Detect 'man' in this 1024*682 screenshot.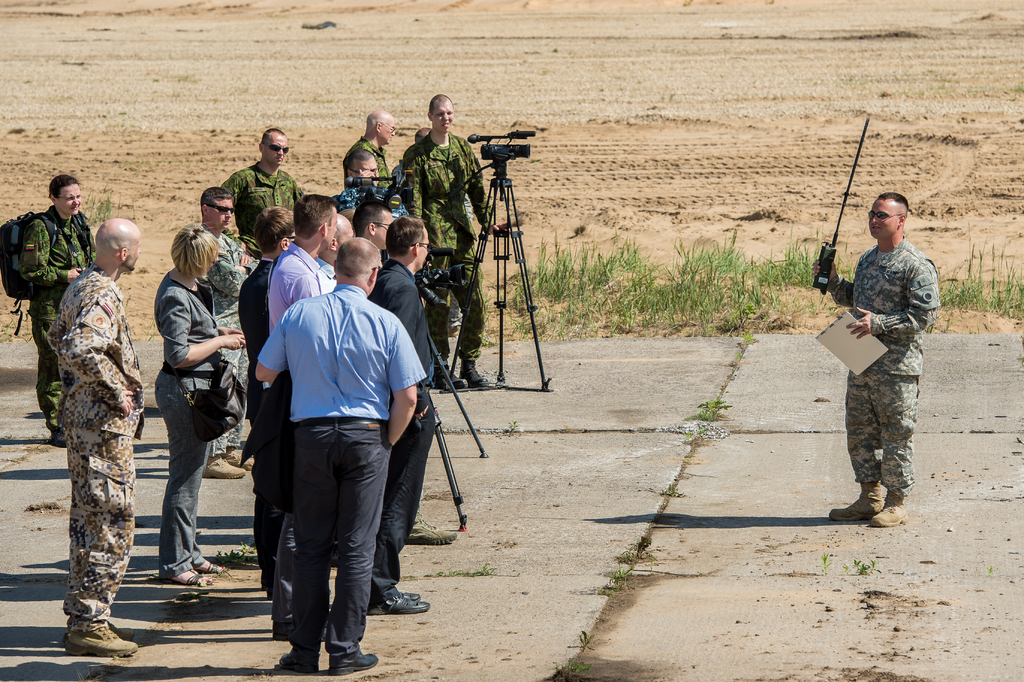
Detection: bbox=[339, 160, 390, 206].
